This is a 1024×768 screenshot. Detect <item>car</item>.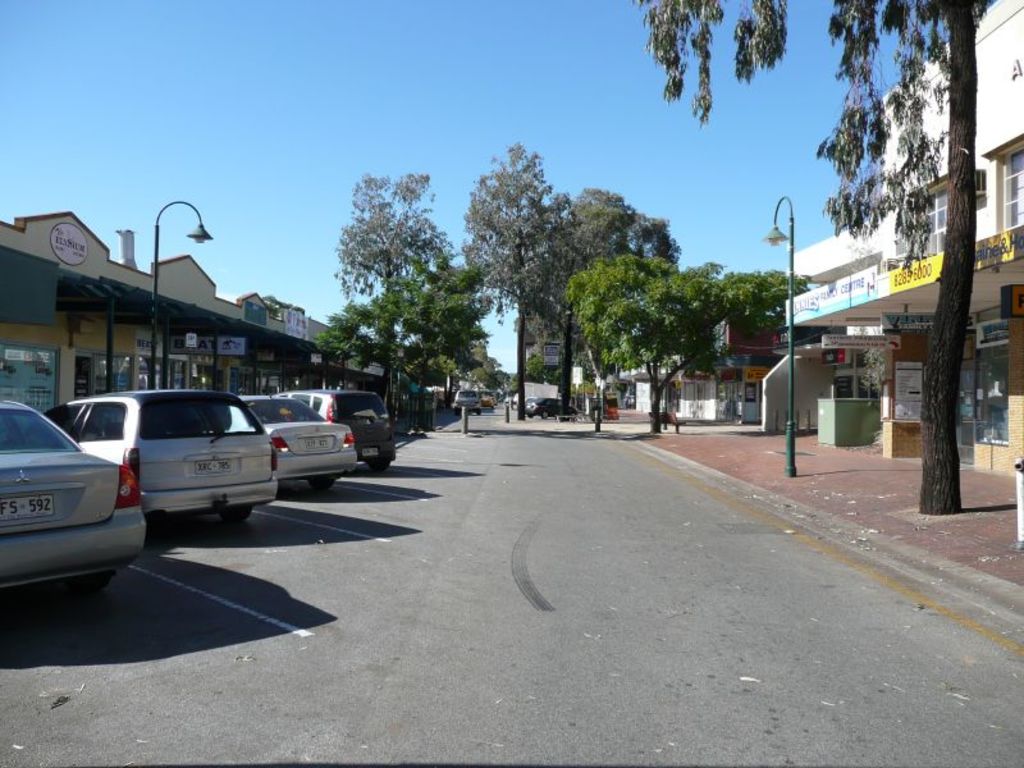
x1=271 y1=389 x2=392 y2=472.
